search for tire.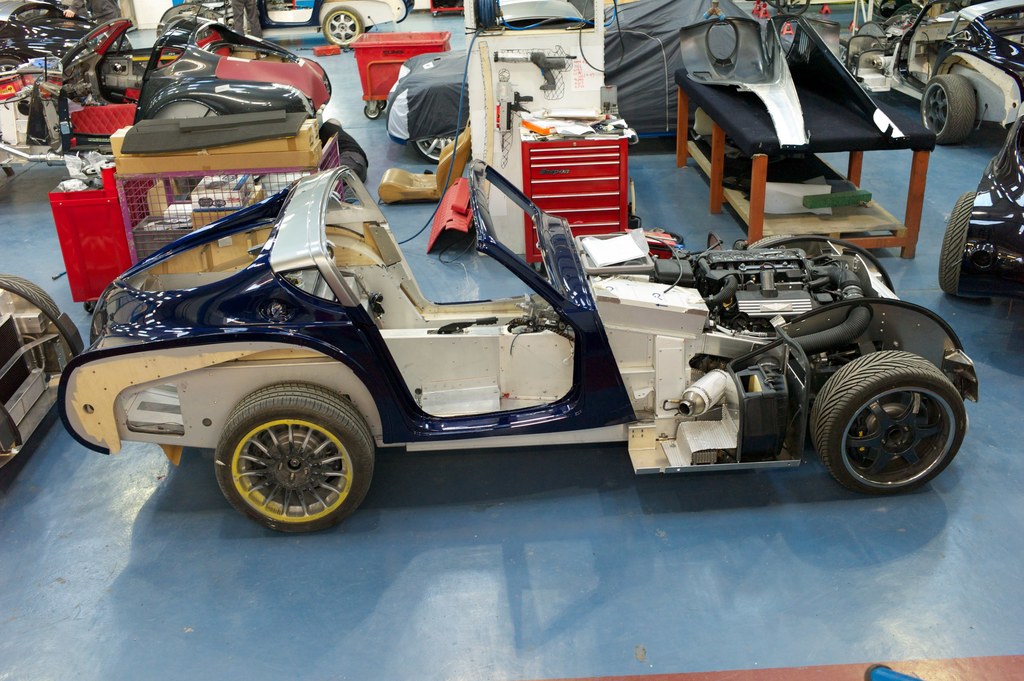
Found at {"left": 1, "top": 273, "right": 60, "bottom": 317}.
